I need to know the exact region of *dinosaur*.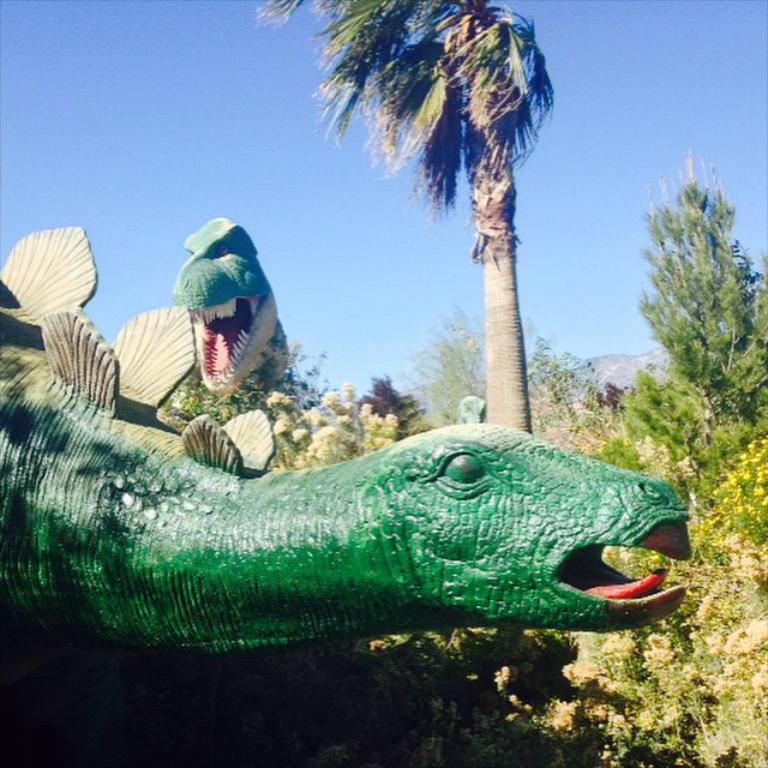
Region: <box>0,224,696,667</box>.
